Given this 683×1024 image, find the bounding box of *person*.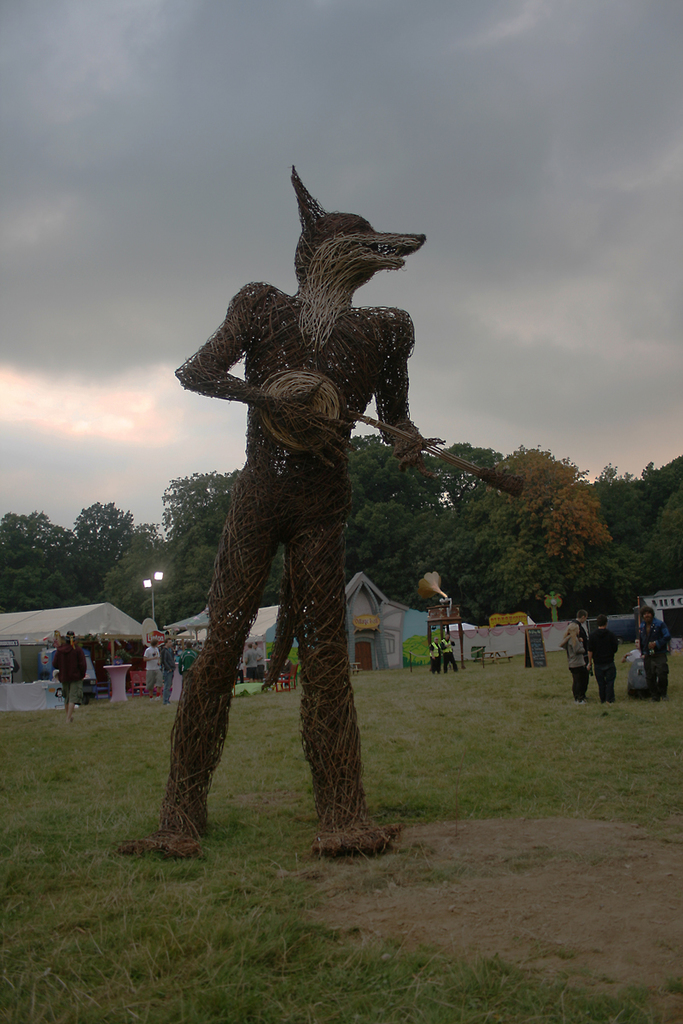
x1=429, y1=637, x2=440, y2=676.
